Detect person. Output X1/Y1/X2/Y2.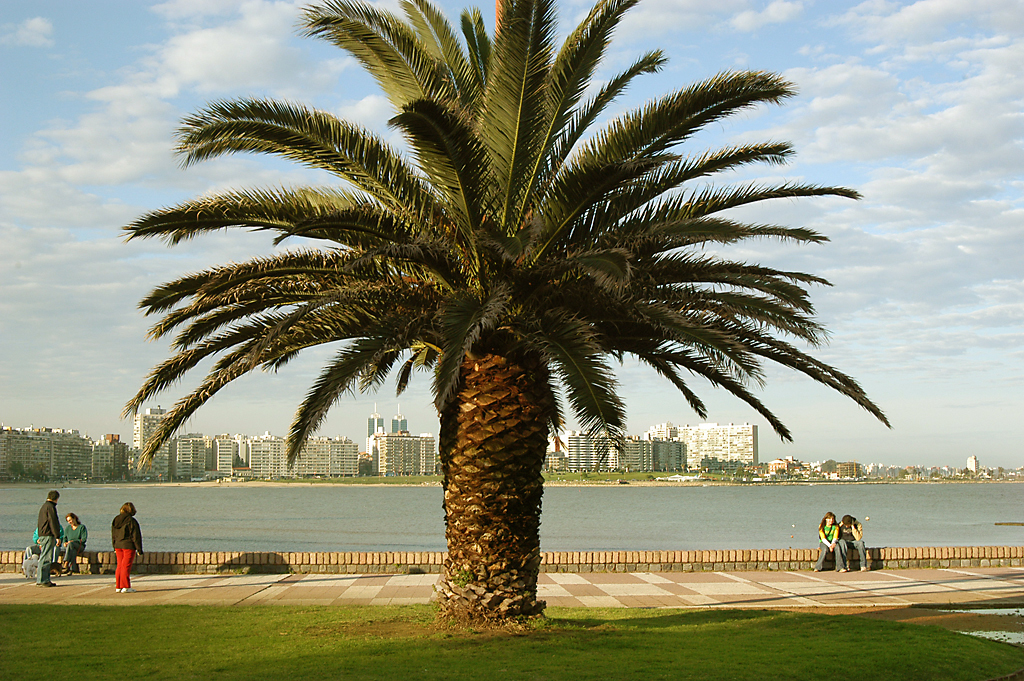
112/497/143/600.
